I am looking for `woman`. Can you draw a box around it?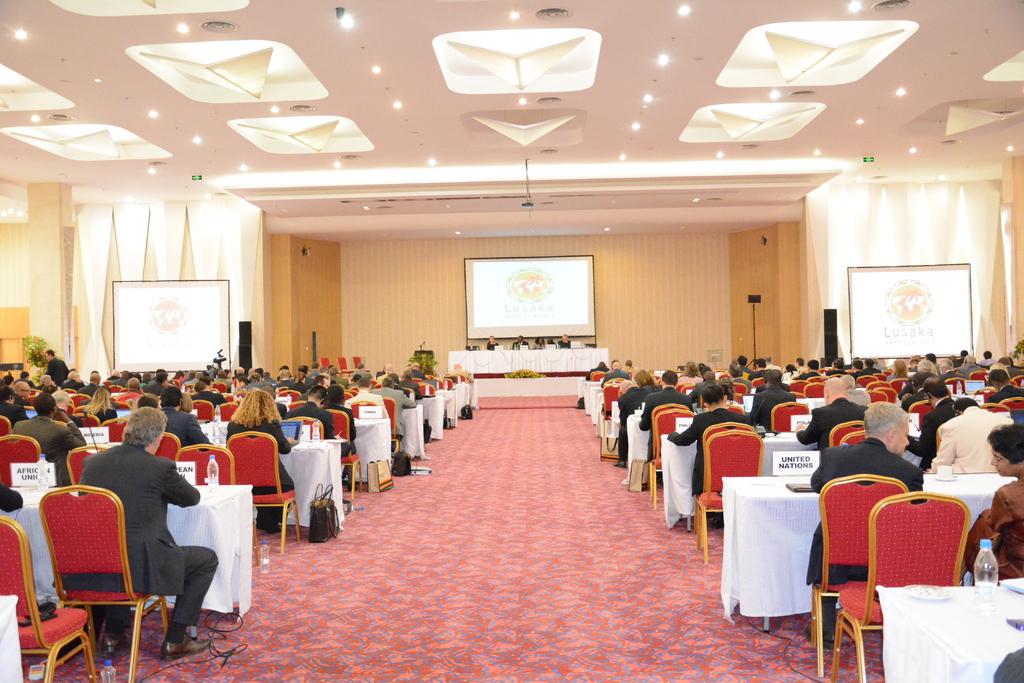
Sure, the bounding box is box=[669, 383, 754, 497].
